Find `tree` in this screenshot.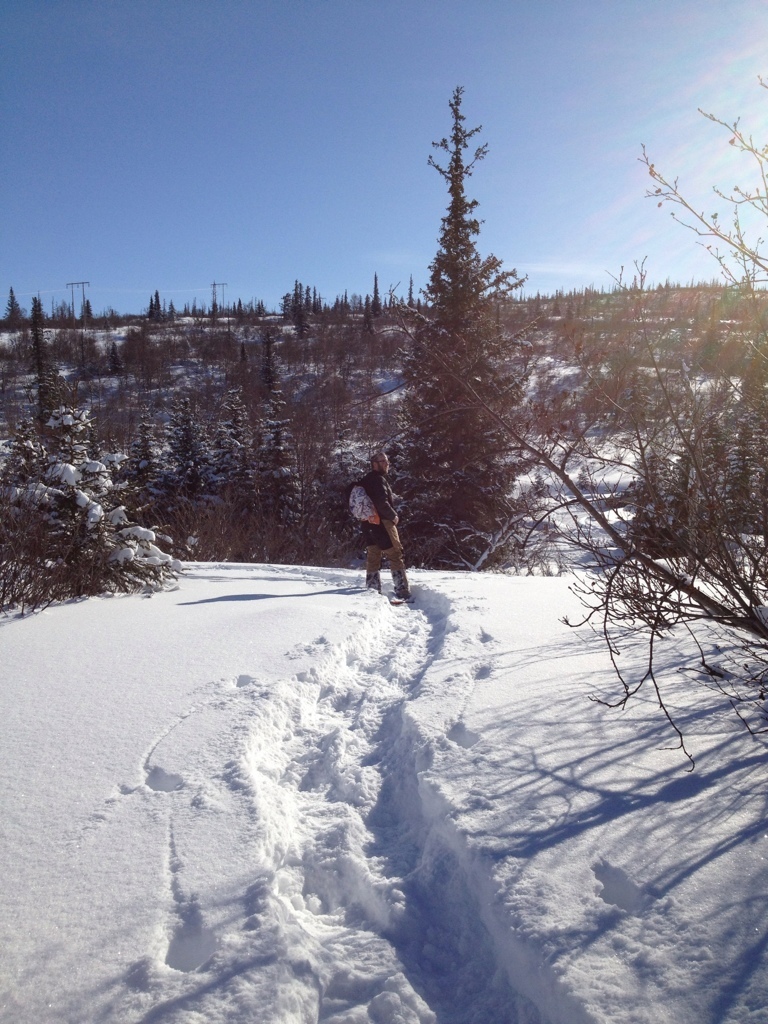
The bounding box for `tree` is [399,93,527,572].
